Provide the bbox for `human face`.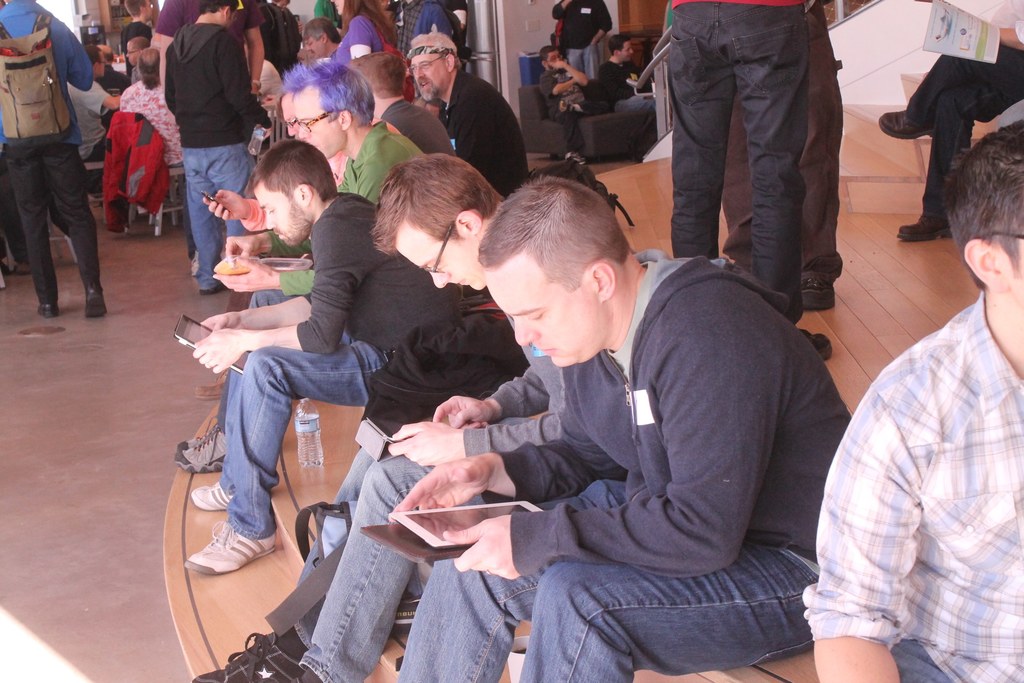
locate(620, 45, 634, 64).
